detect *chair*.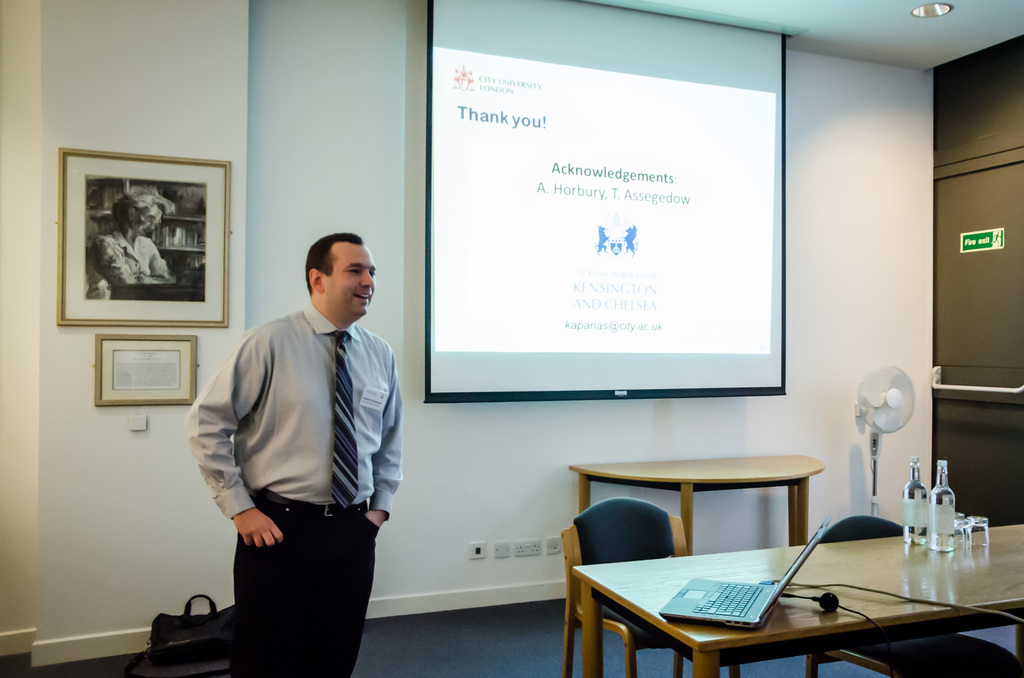
Detected at 563:471:685:656.
